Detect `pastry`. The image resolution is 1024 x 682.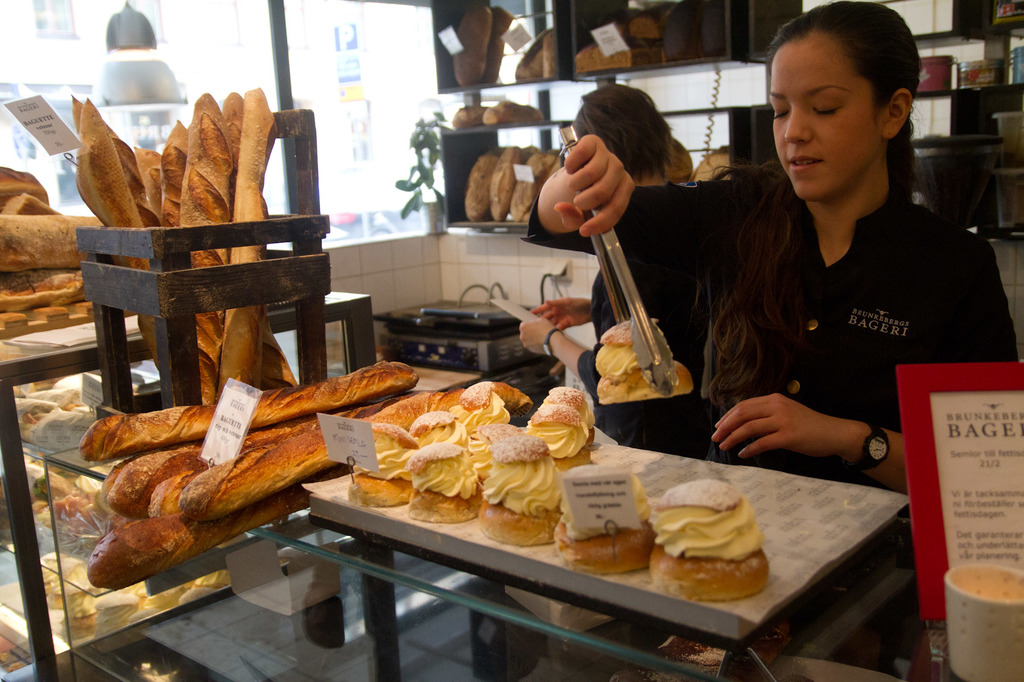
bbox=[355, 425, 424, 502].
